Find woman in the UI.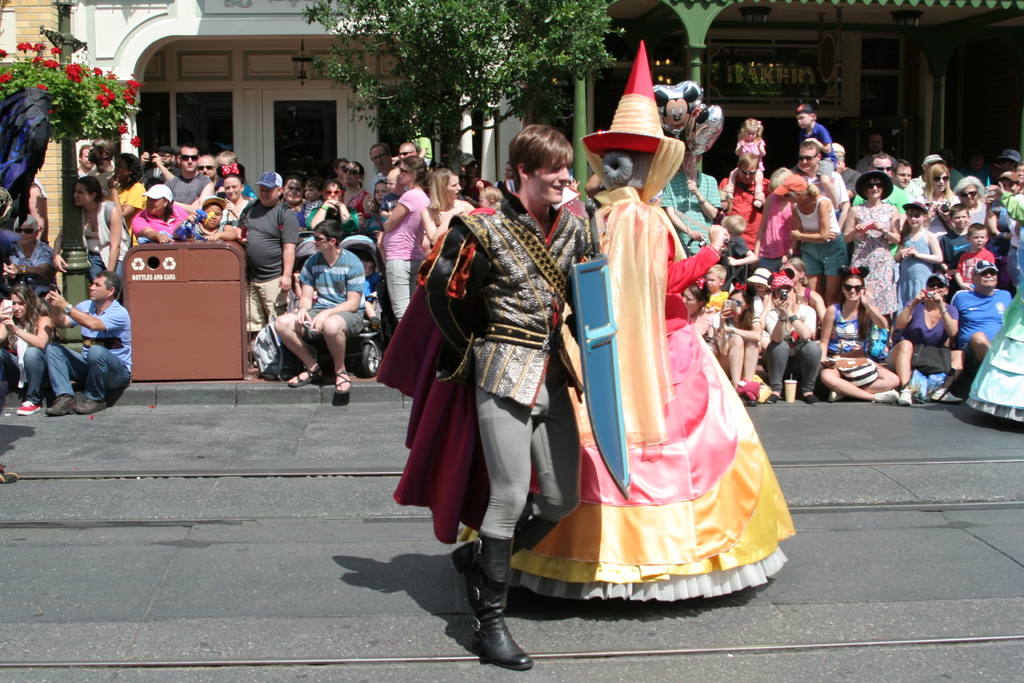
UI element at Rect(344, 158, 378, 216).
